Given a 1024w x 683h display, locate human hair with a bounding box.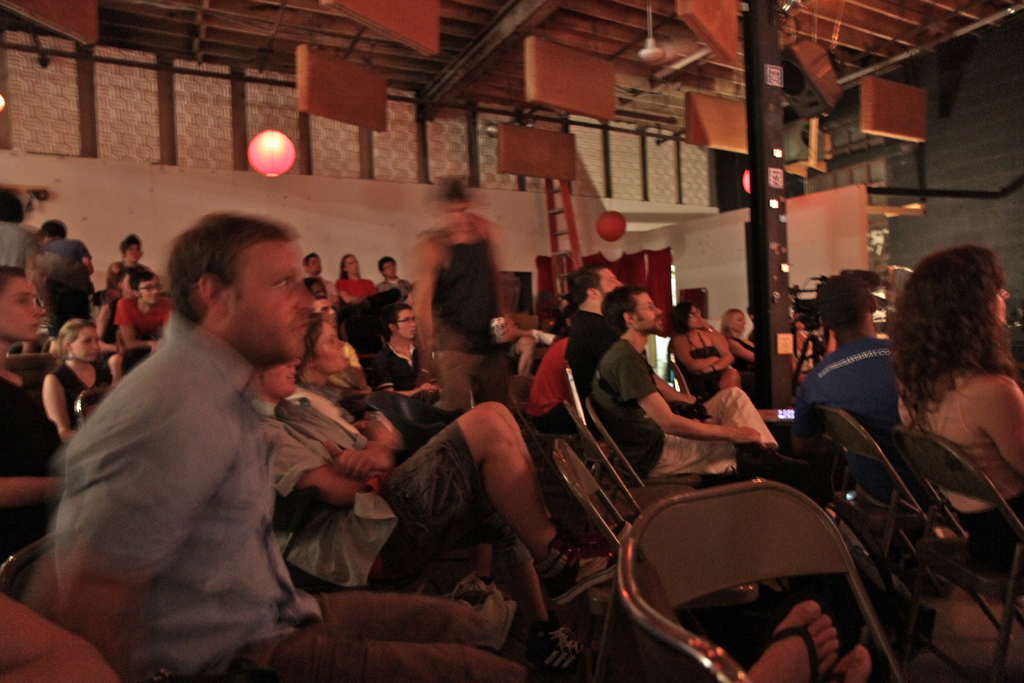
Located: l=300, t=313, r=328, b=374.
